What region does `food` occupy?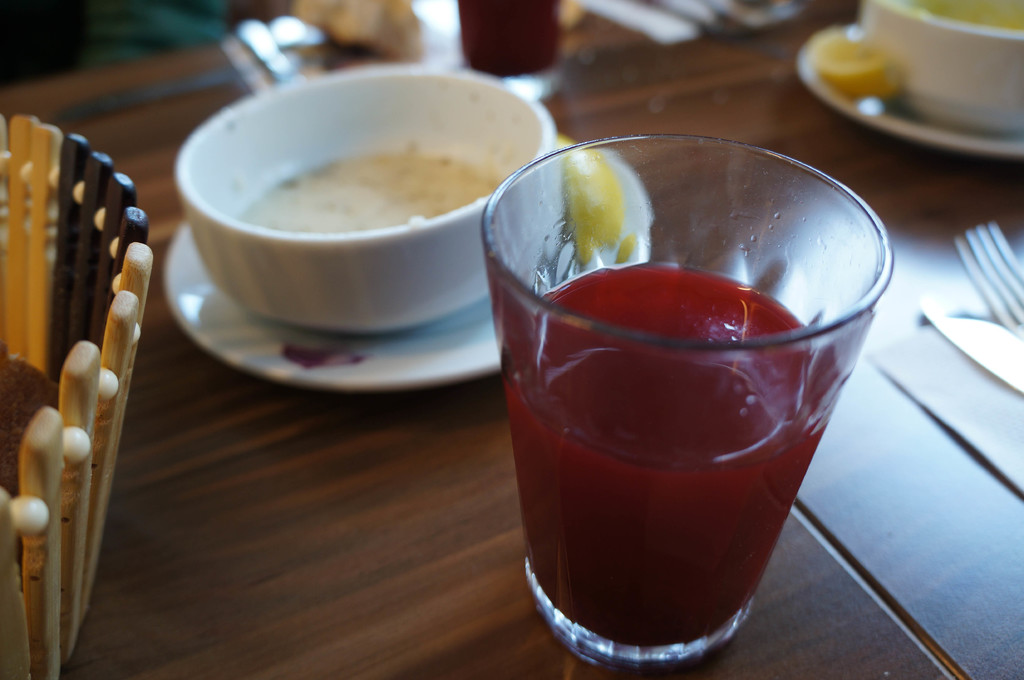
<box>922,0,1023,36</box>.
